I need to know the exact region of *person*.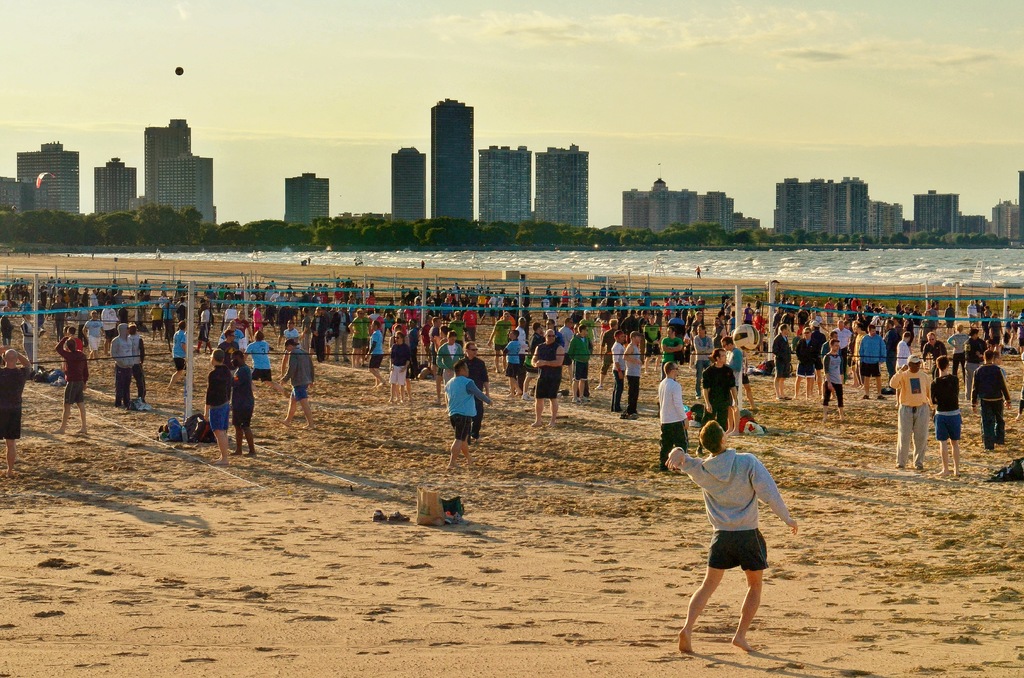
Region: 943,305,956,319.
